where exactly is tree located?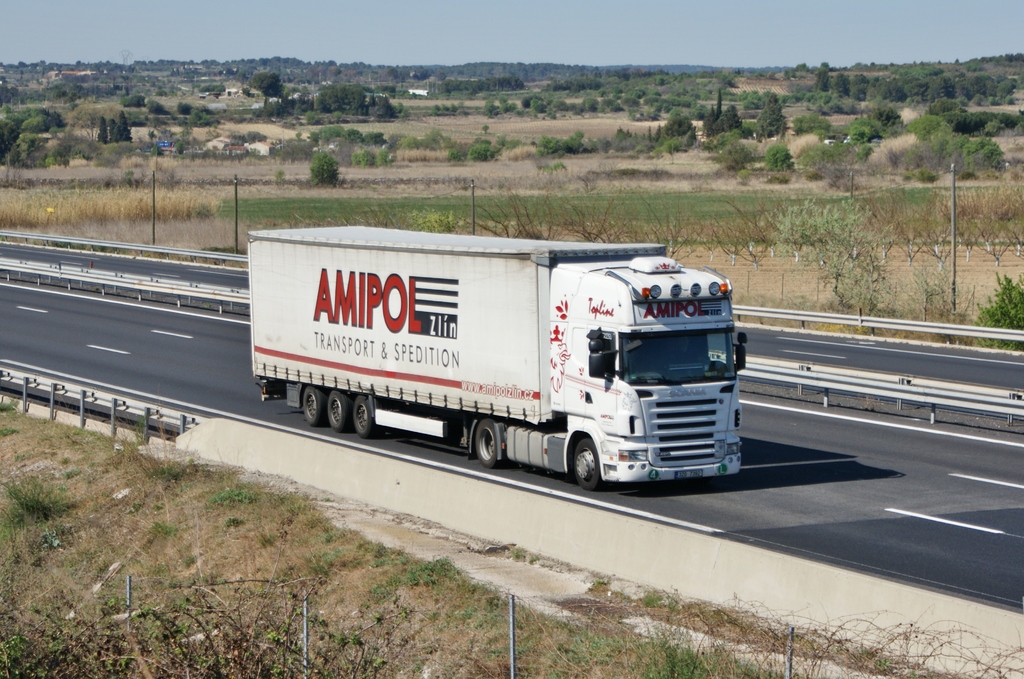
Its bounding box is select_region(766, 143, 794, 174).
